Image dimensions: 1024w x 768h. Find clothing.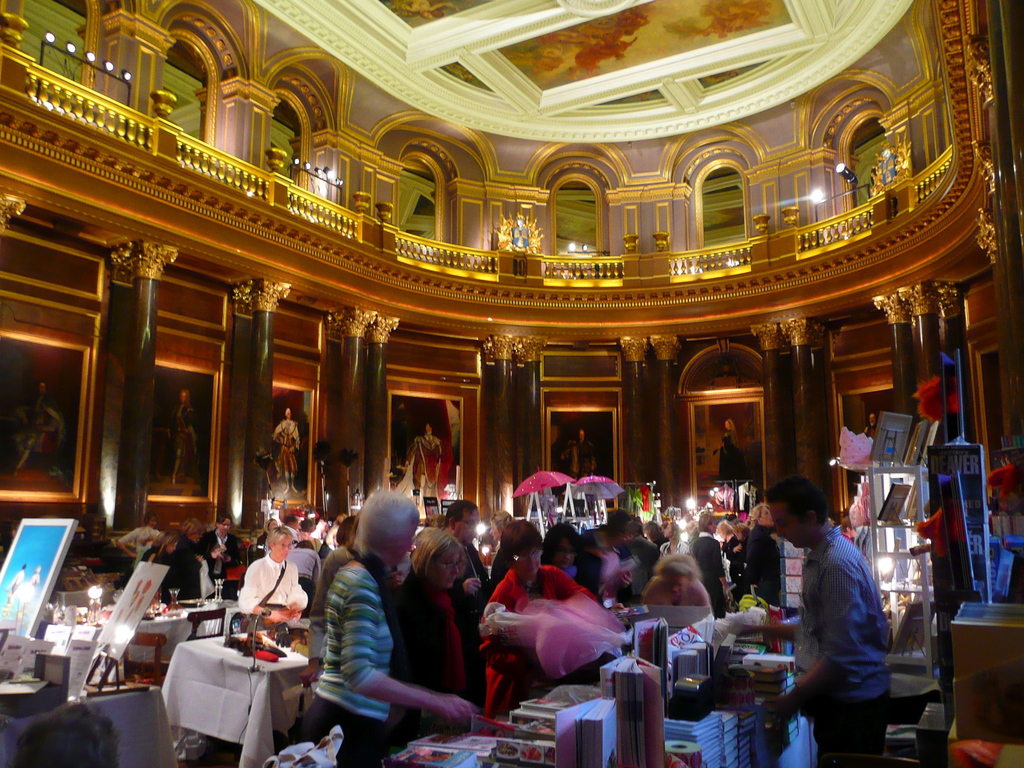
box(193, 529, 239, 564).
